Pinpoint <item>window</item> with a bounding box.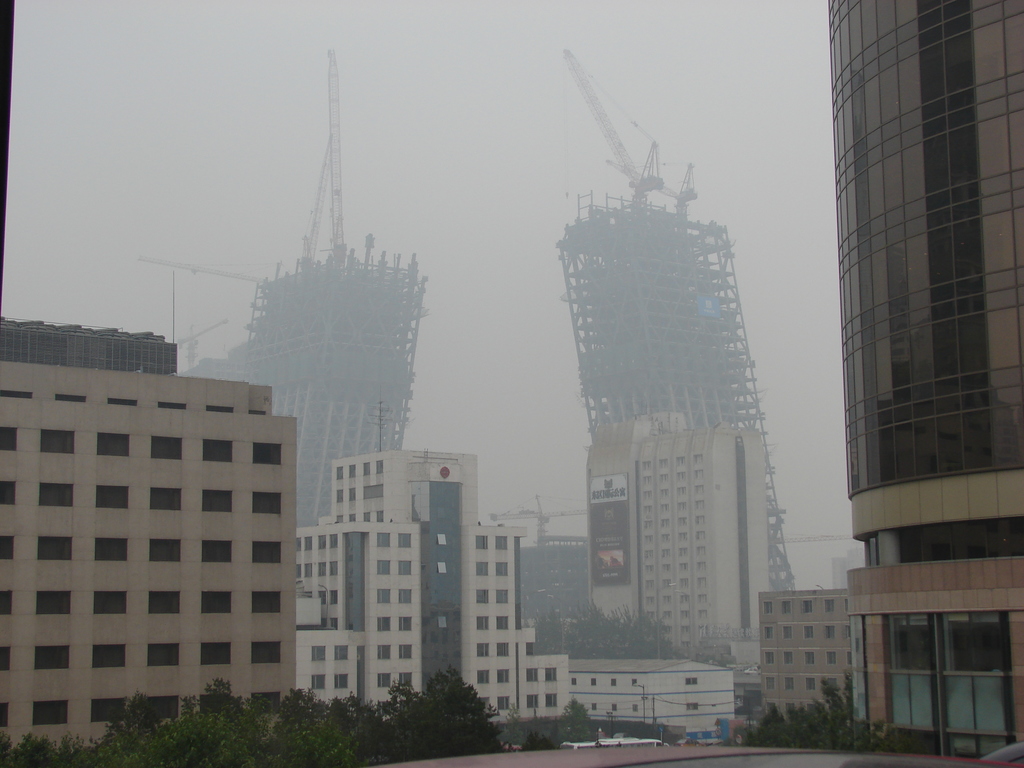
x1=0 y1=480 x2=16 y2=506.
